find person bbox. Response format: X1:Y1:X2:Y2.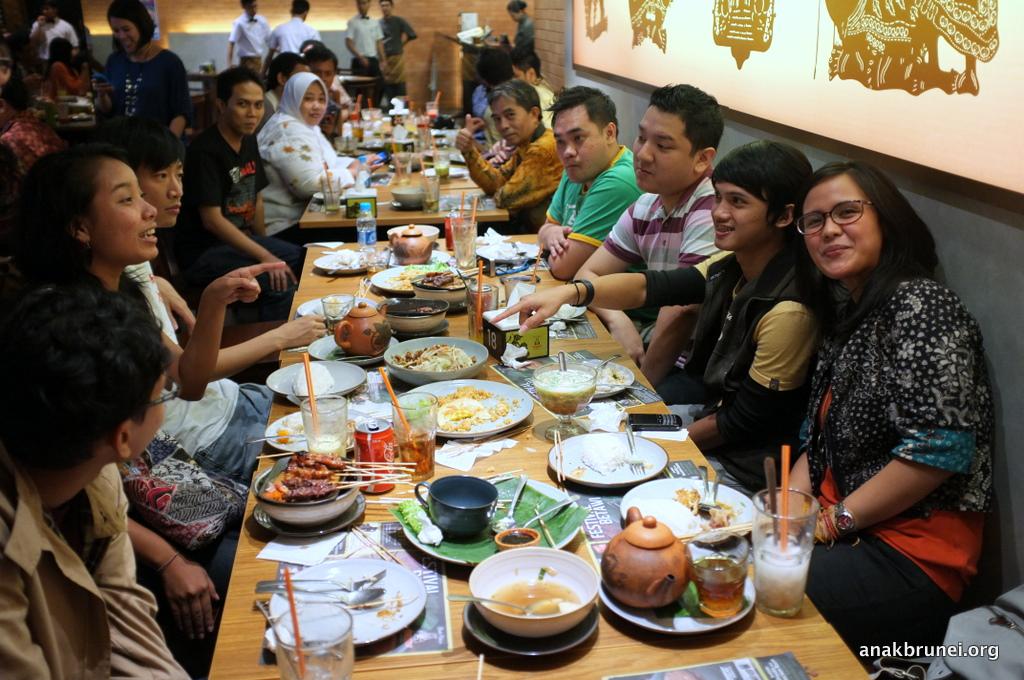
100:0:193:139.
